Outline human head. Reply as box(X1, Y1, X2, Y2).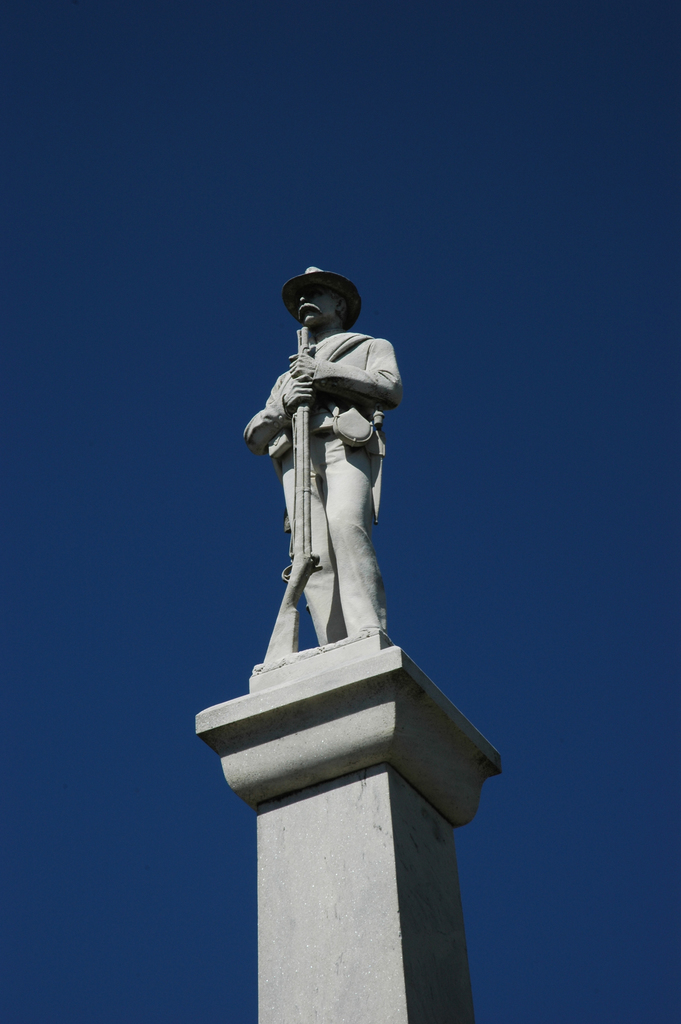
box(271, 259, 355, 339).
